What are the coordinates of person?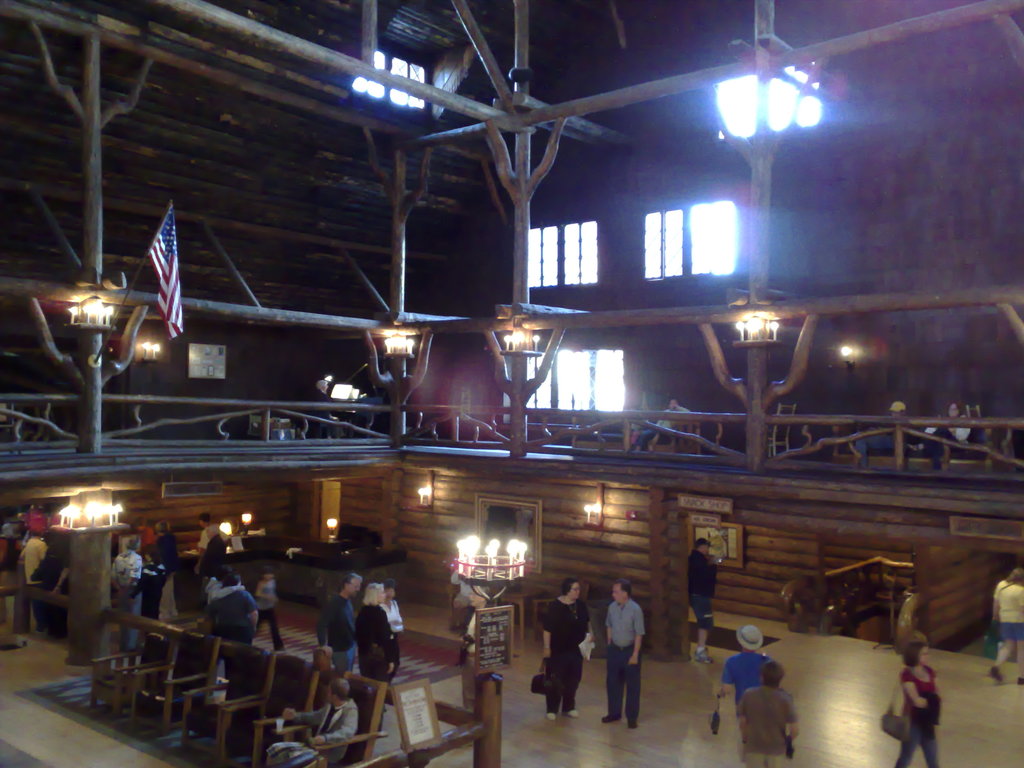
bbox(347, 390, 381, 442).
